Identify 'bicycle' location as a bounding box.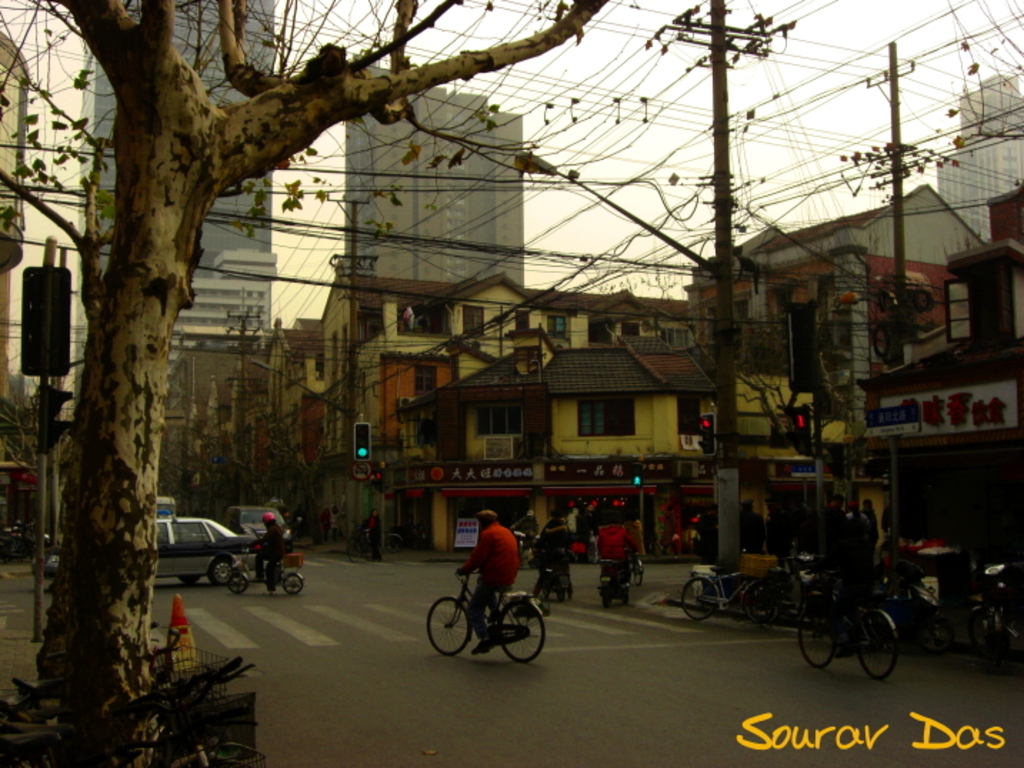
box(627, 544, 644, 587).
